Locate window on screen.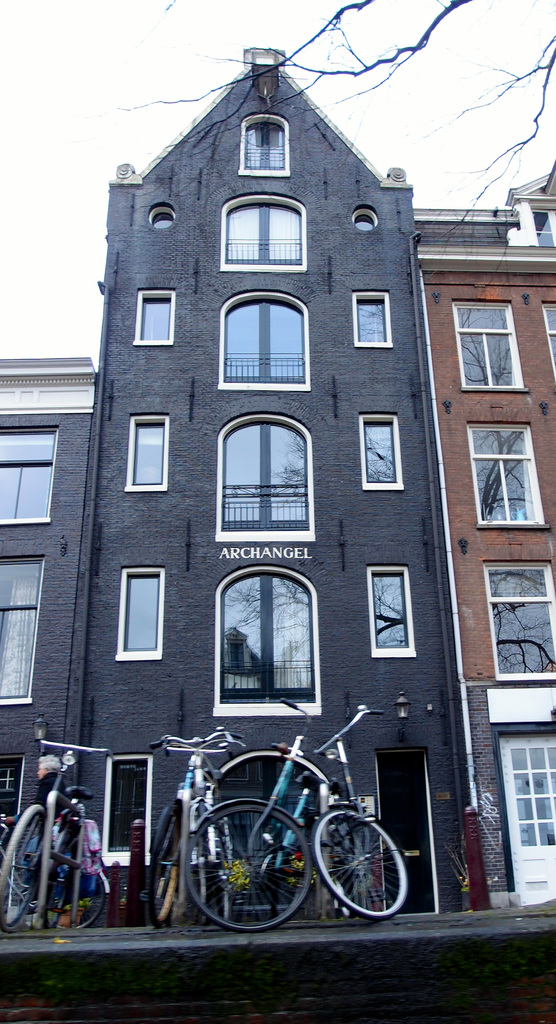
On screen at <box>0,560,41,702</box>.
